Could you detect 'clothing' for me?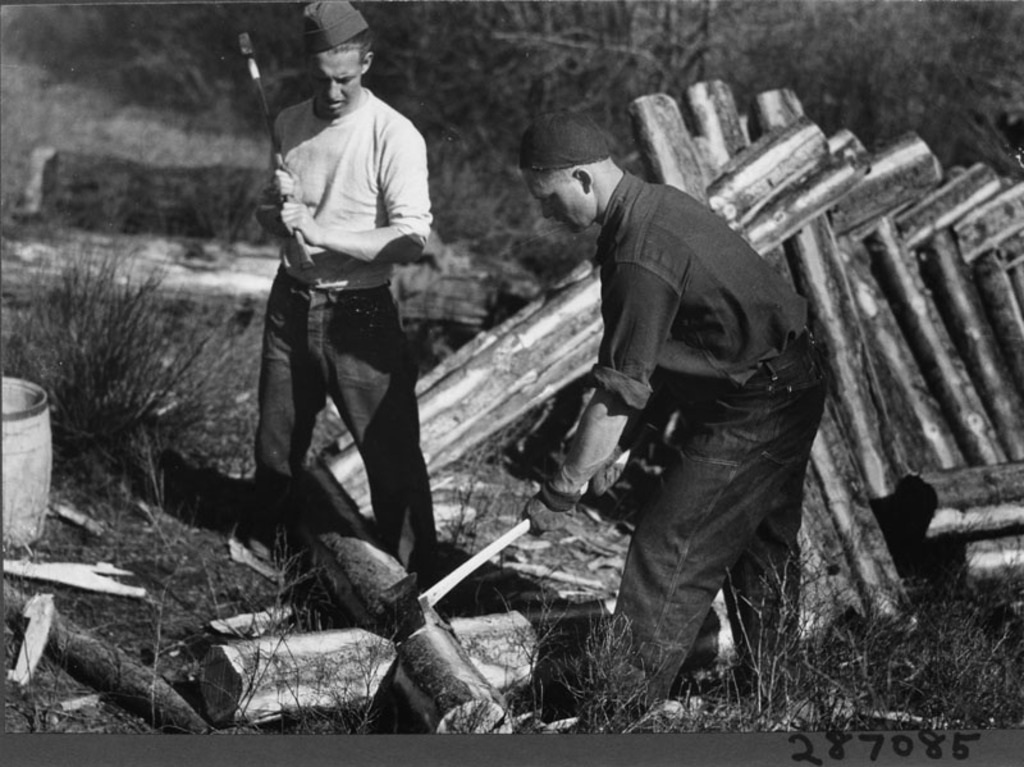
Detection result: bbox=(255, 8, 440, 576).
